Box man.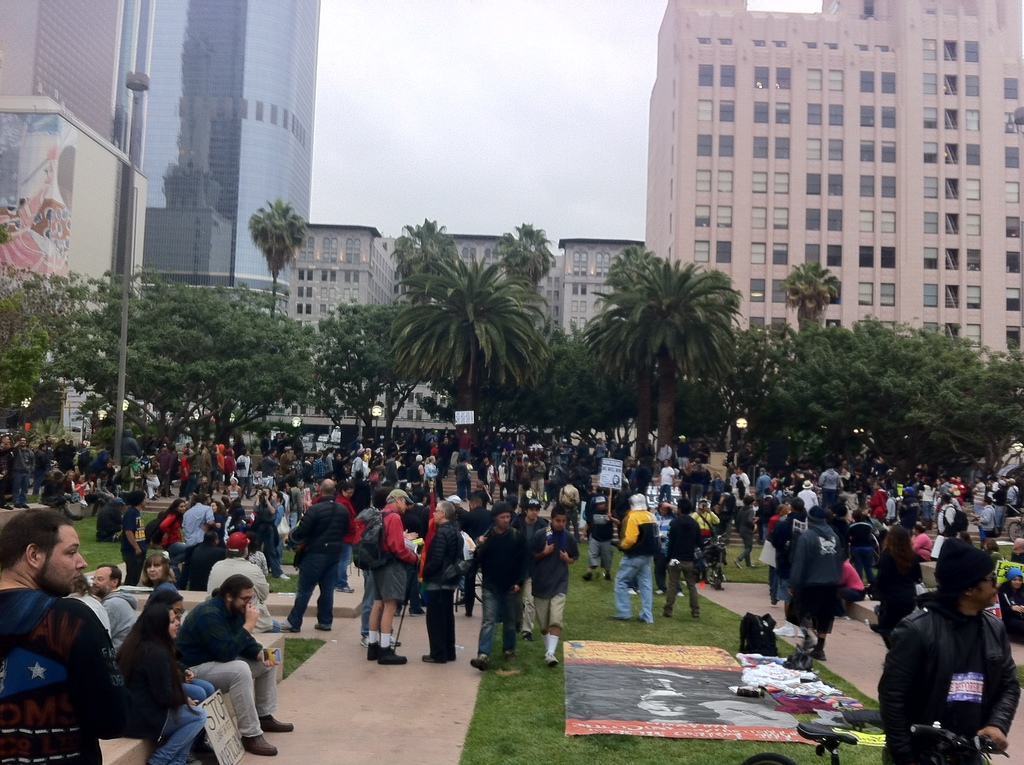
rect(529, 499, 581, 663).
